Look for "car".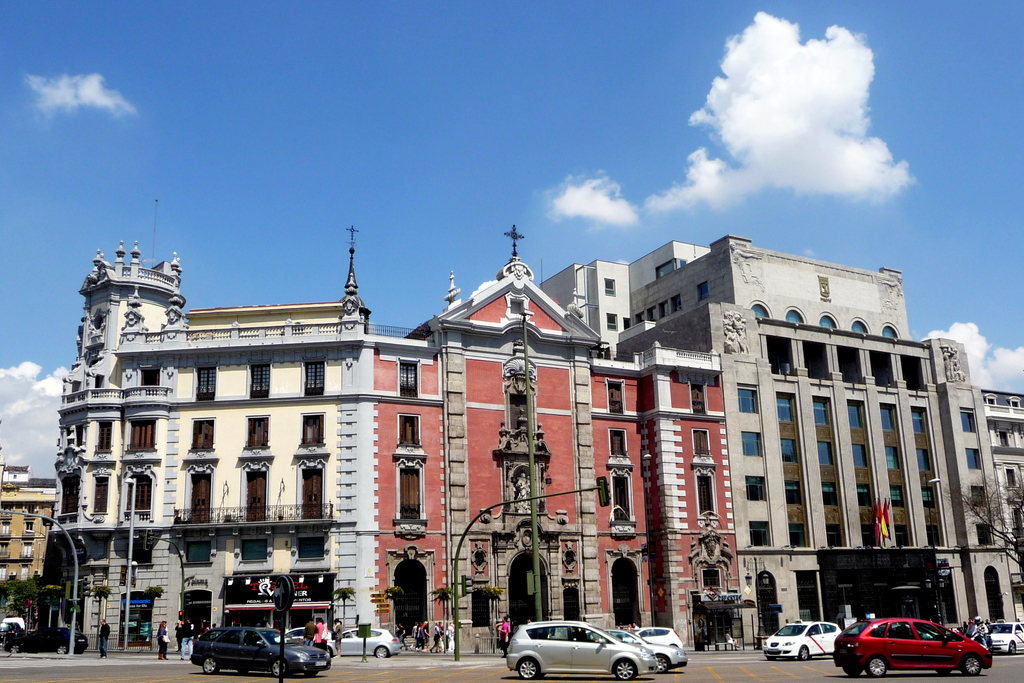
Found: 341,627,403,656.
